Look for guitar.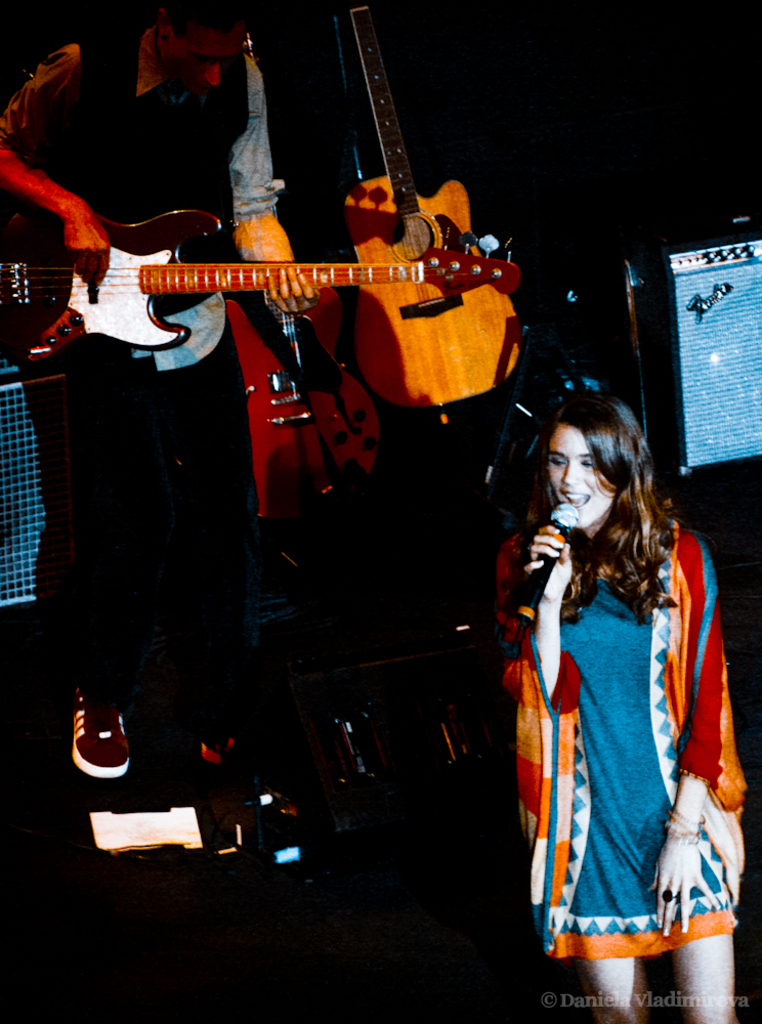
Found: crop(0, 203, 520, 377).
